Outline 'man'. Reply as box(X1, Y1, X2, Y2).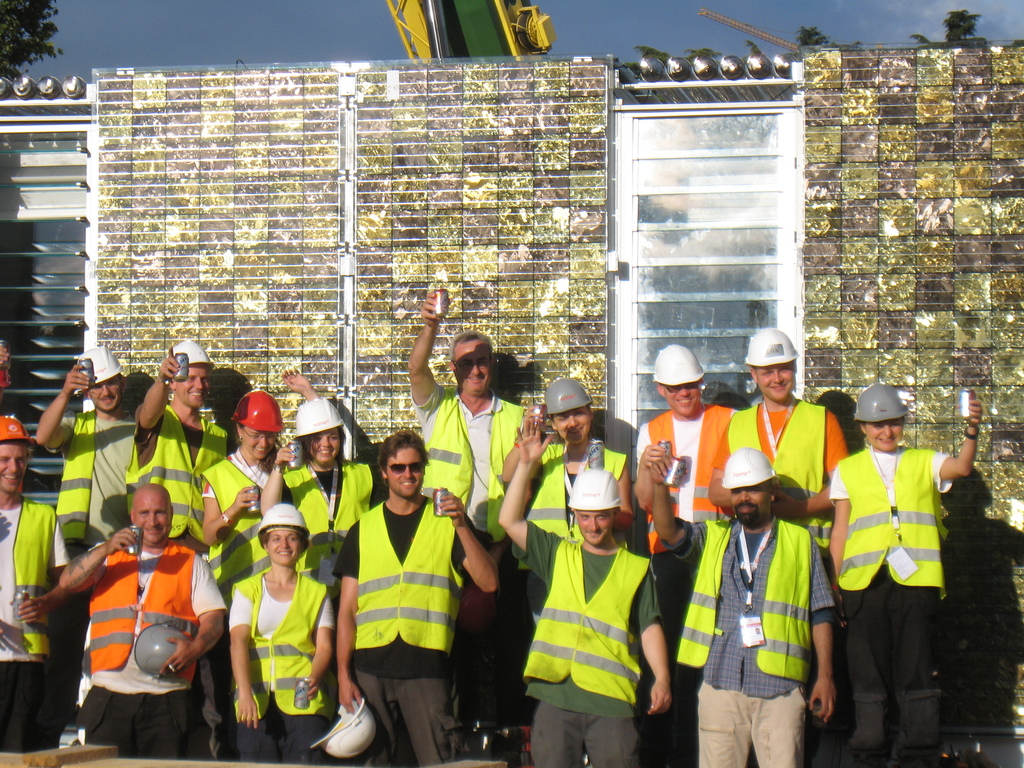
box(655, 441, 837, 767).
